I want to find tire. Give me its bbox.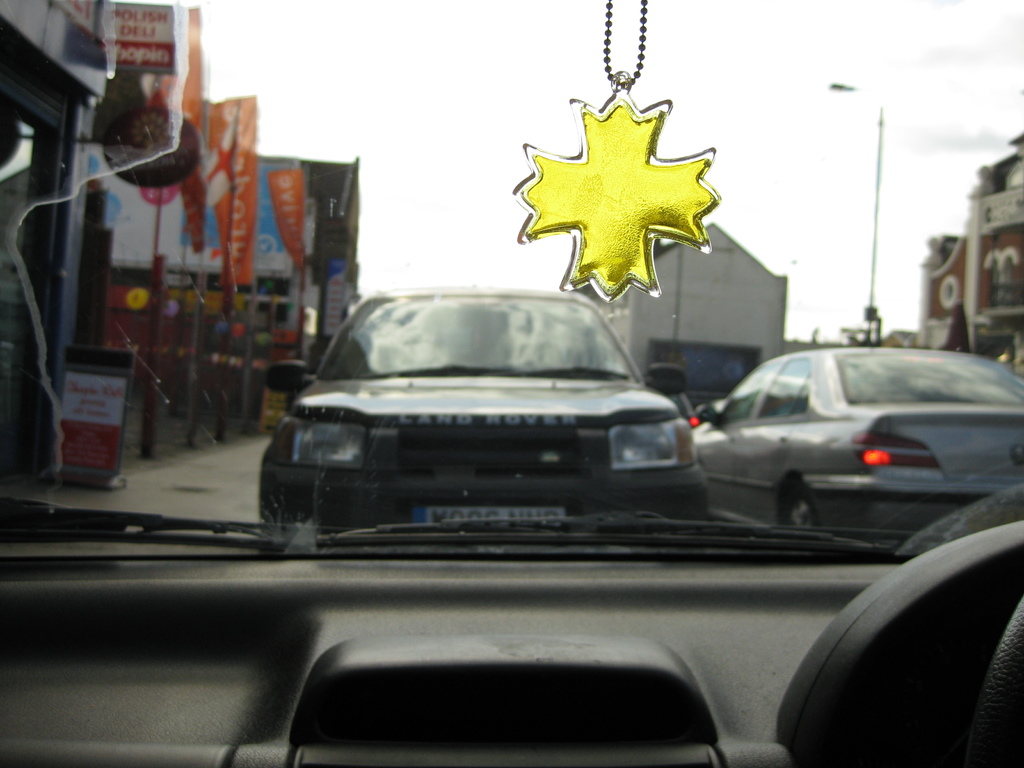
pyautogui.locateOnScreen(260, 445, 287, 522).
